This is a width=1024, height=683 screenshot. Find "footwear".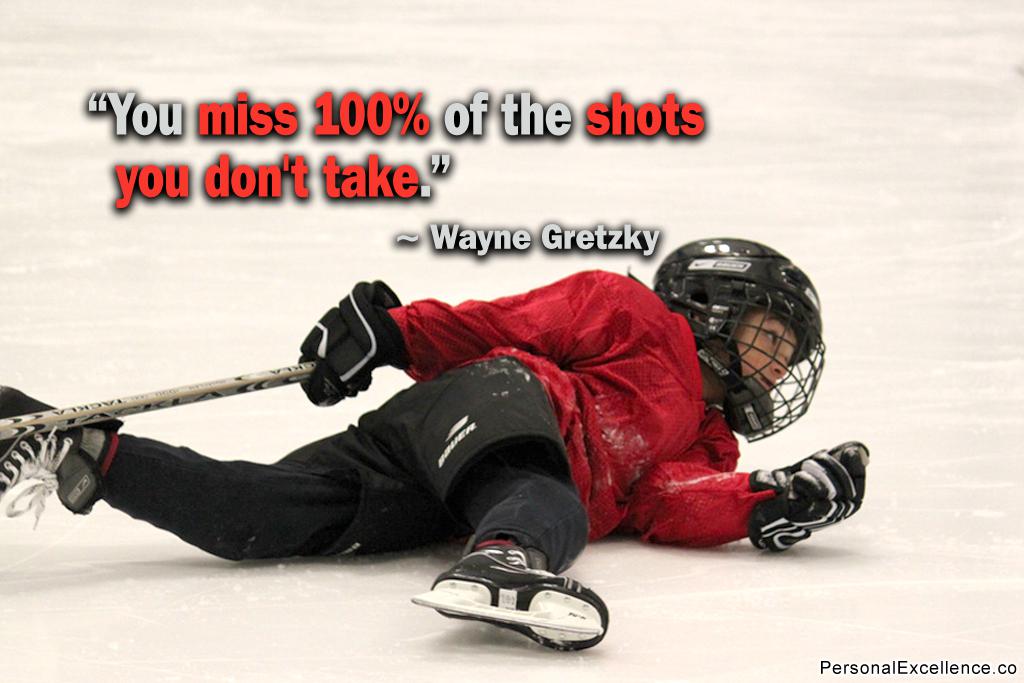
Bounding box: 411 528 605 652.
